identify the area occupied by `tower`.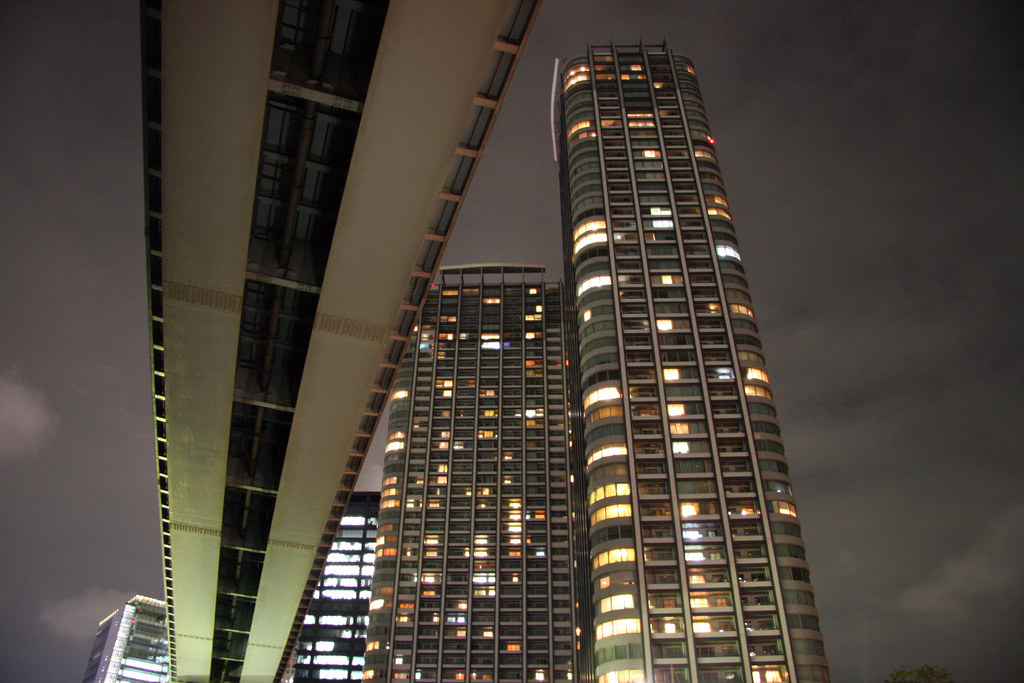
Area: bbox=[358, 258, 595, 682].
